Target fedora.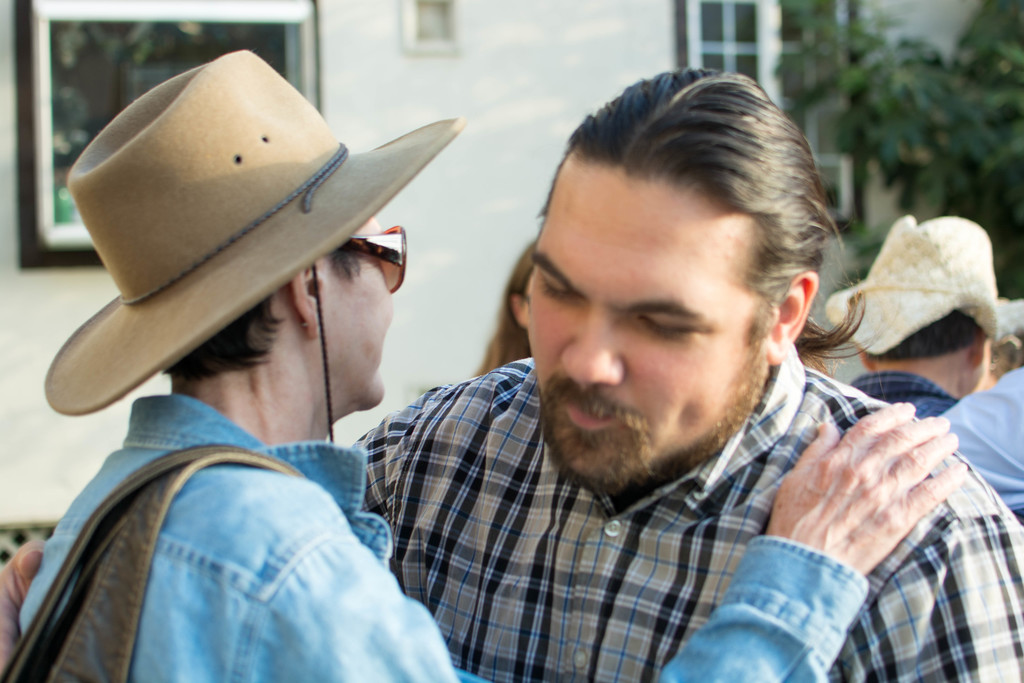
Target region: 40, 37, 467, 446.
